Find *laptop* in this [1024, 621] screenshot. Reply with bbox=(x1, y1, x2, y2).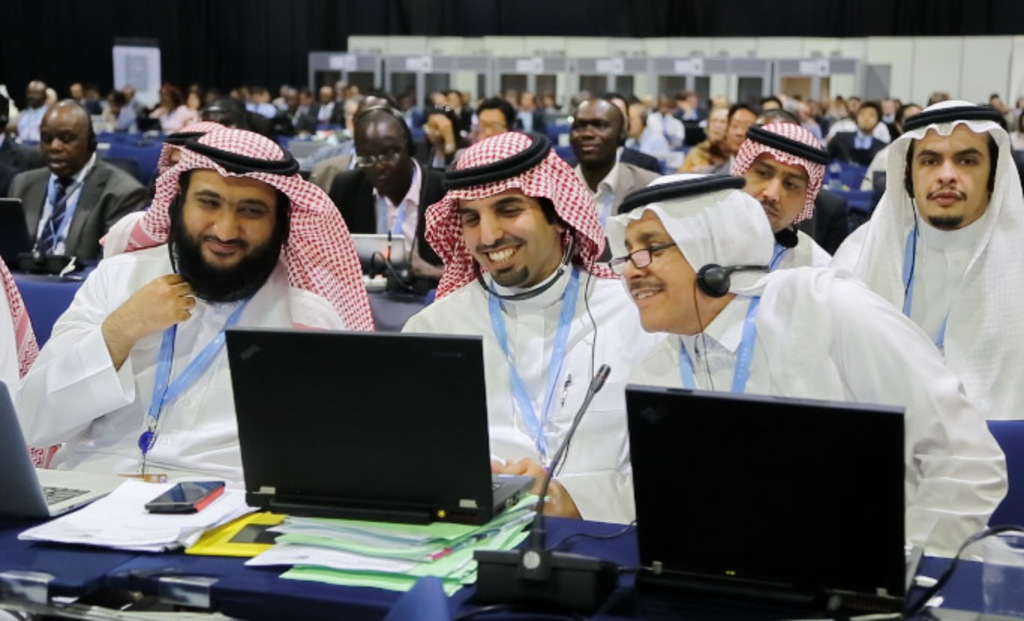
bbox=(619, 382, 936, 620).
